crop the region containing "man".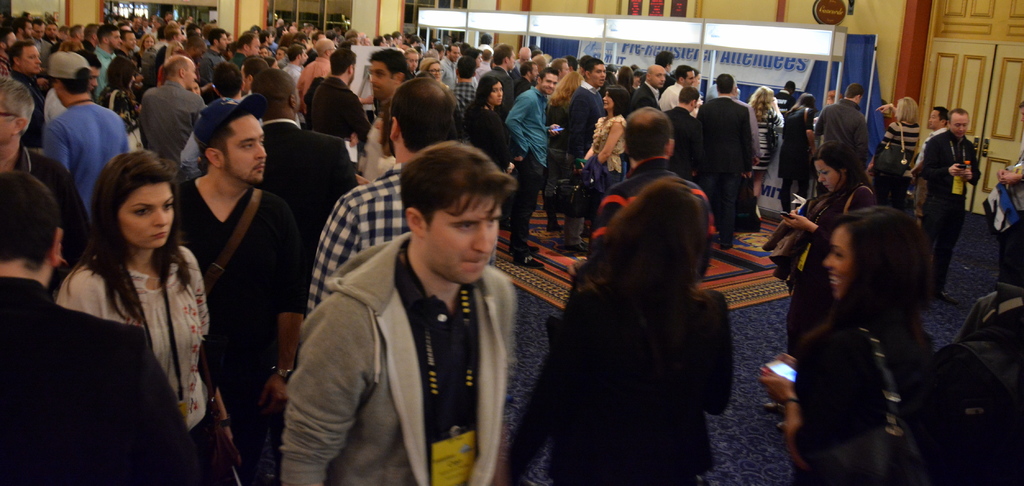
Crop region: rect(593, 101, 720, 274).
